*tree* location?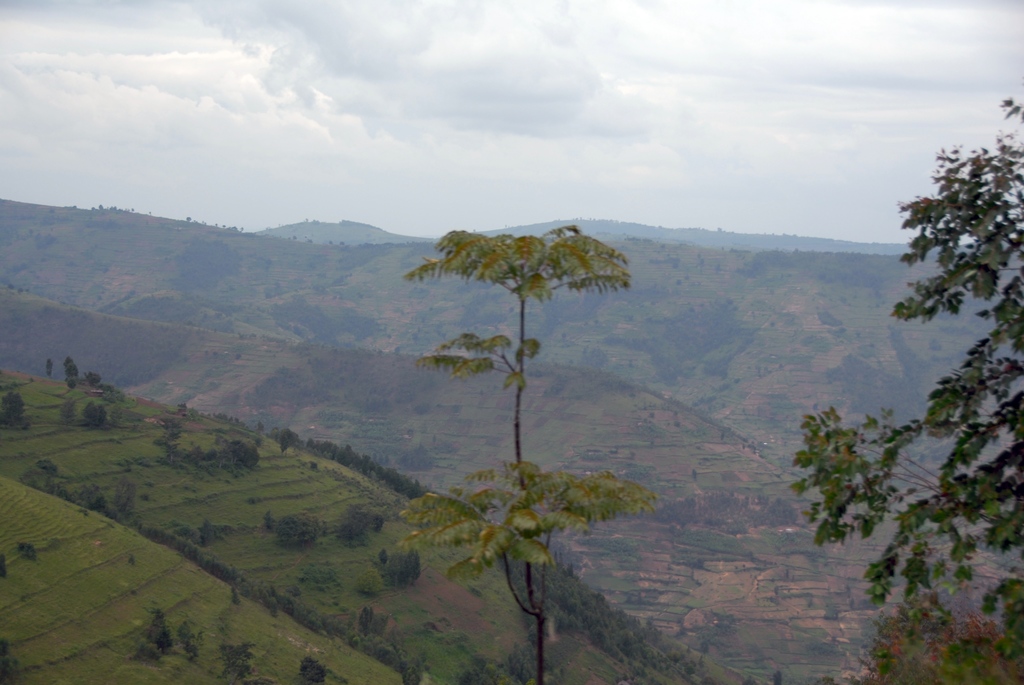
locate(925, 336, 941, 355)
